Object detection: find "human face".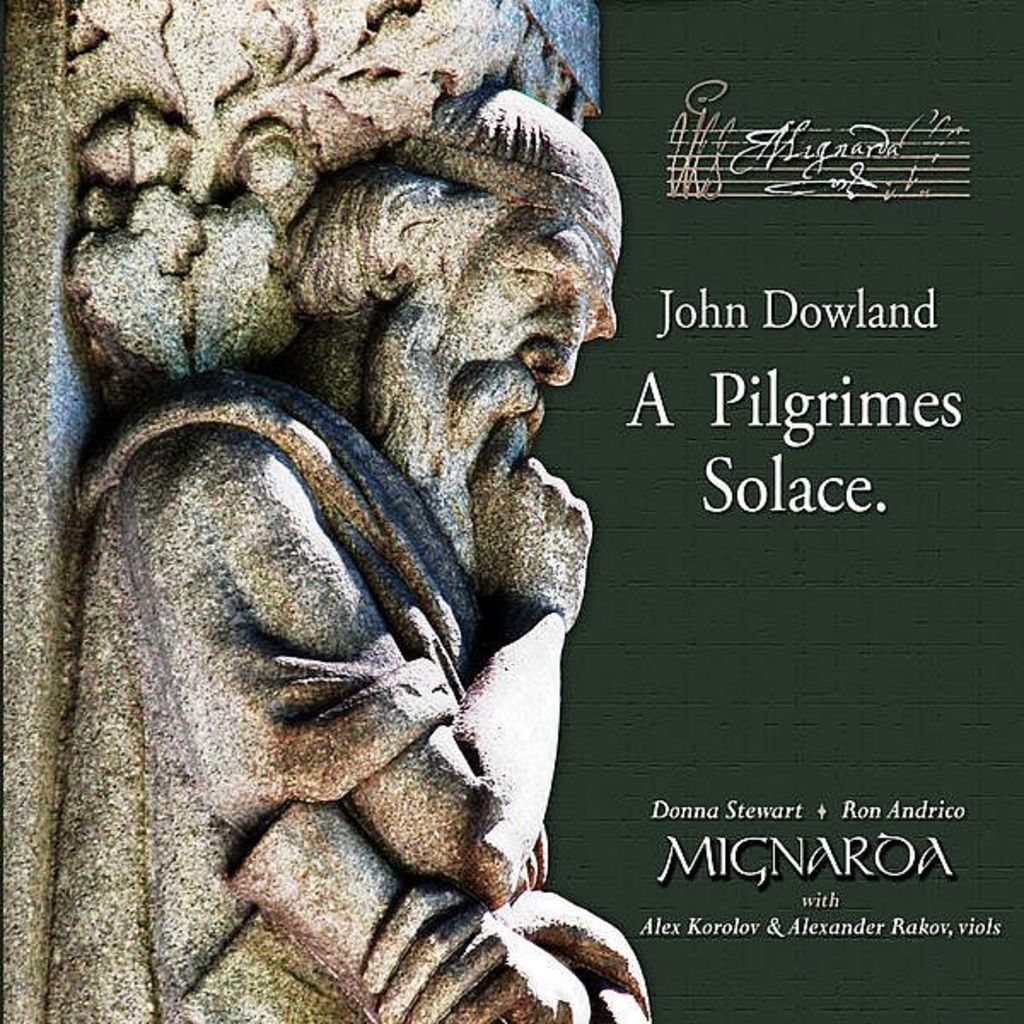
region(444, 239, 616, 469).
